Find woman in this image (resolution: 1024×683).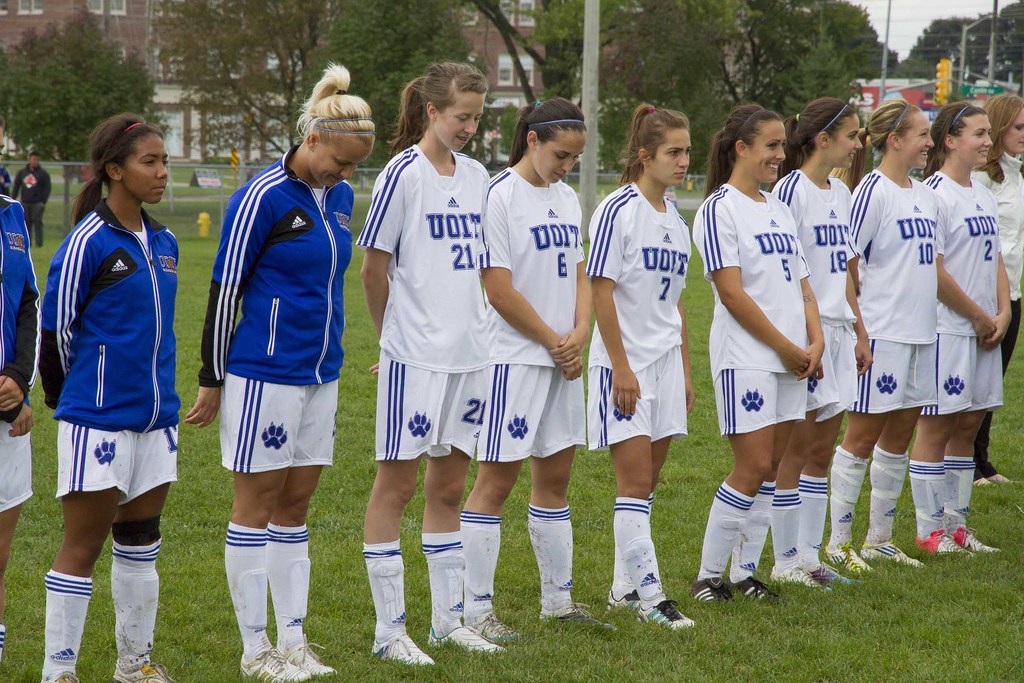
BBox(918, 101, 1011, 559).
